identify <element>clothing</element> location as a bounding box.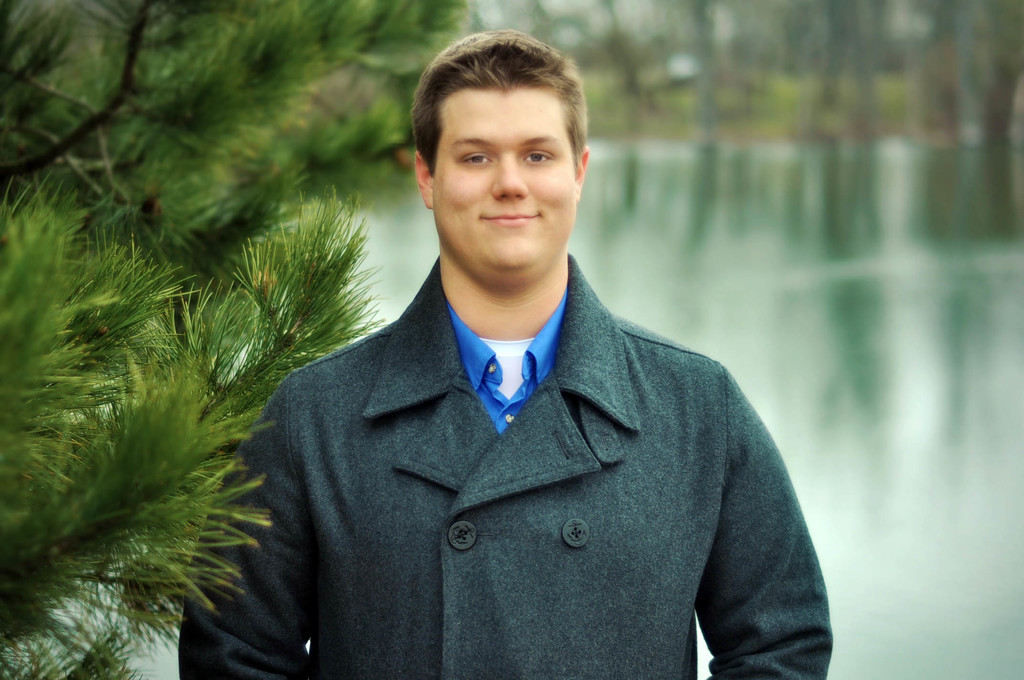
x1=175 y1=253 x2=833 y2=679.
